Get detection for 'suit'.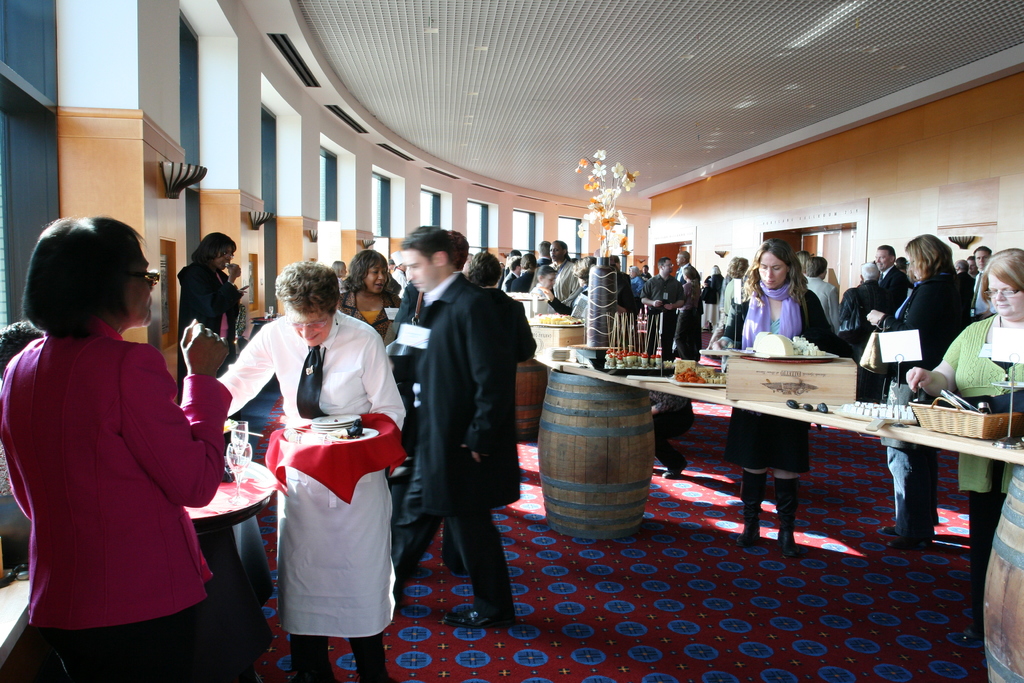
Detection: (675, 261, 701, 315).
